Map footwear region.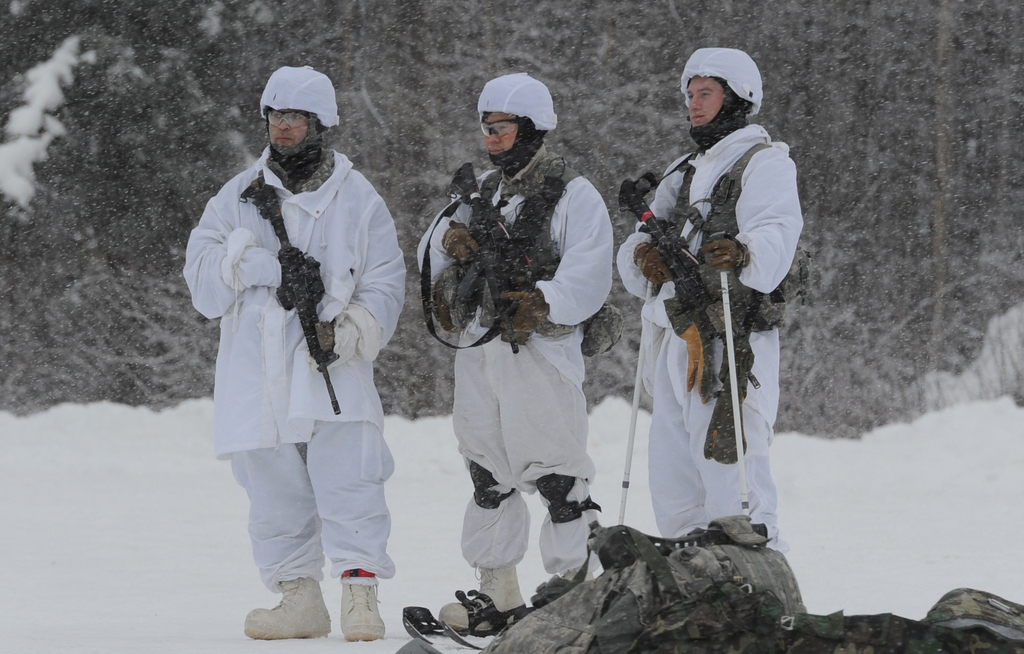
Mapped to <box>338,584,387,641</box>.
